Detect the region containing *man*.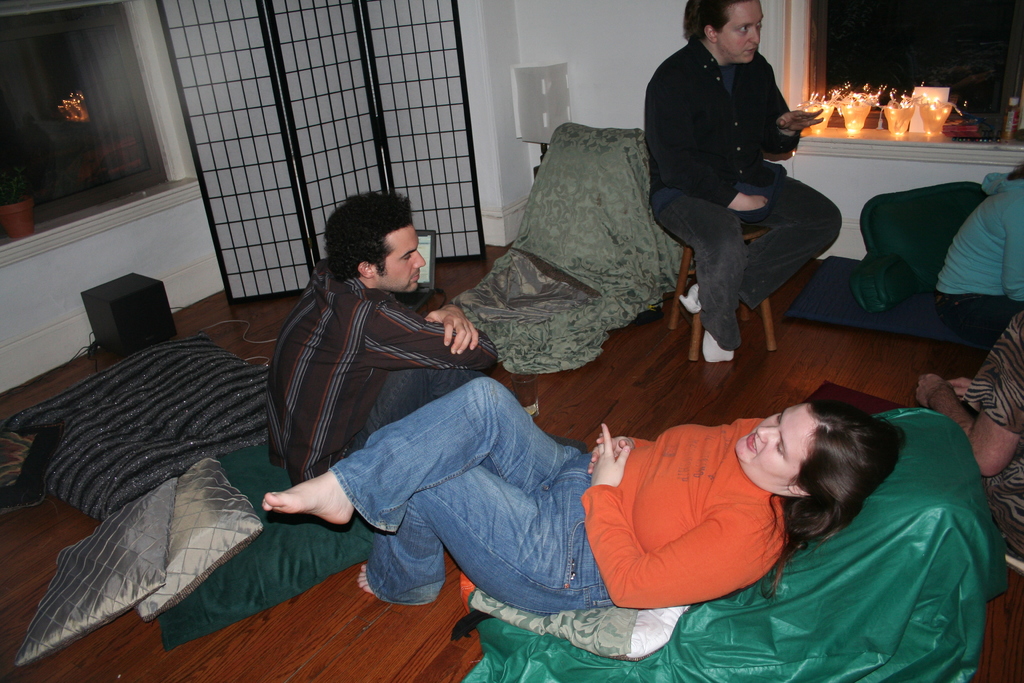
[271,194,502,481].
